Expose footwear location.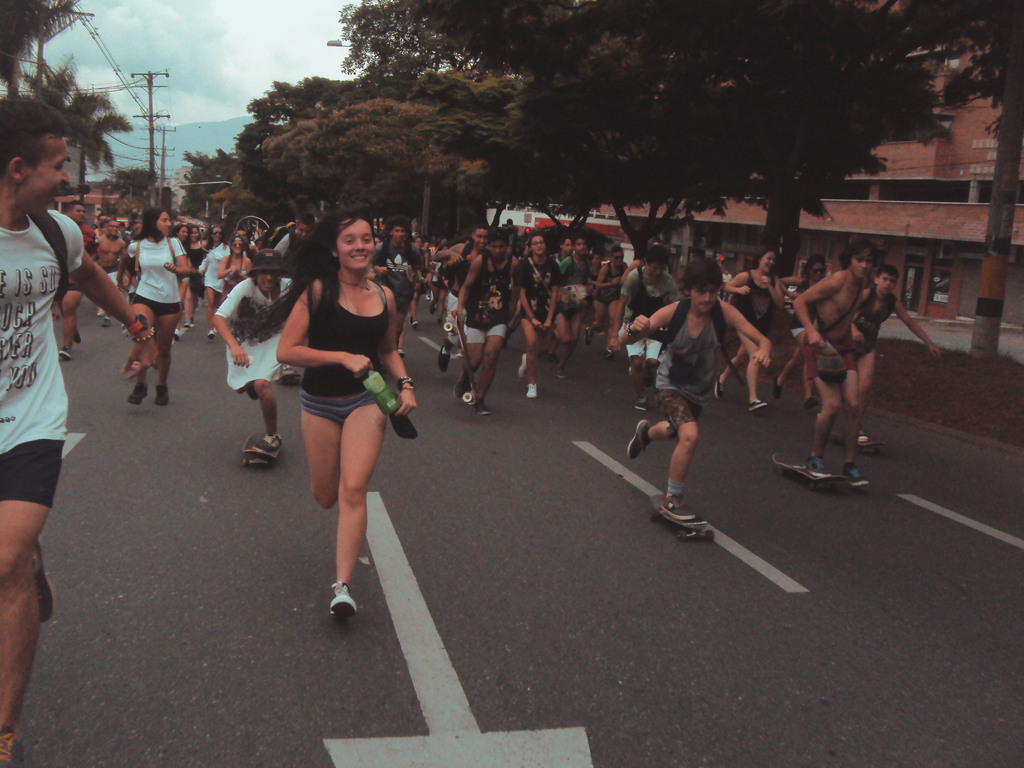
Exposed at (left=454, top=373, right=470, bottom=397).
